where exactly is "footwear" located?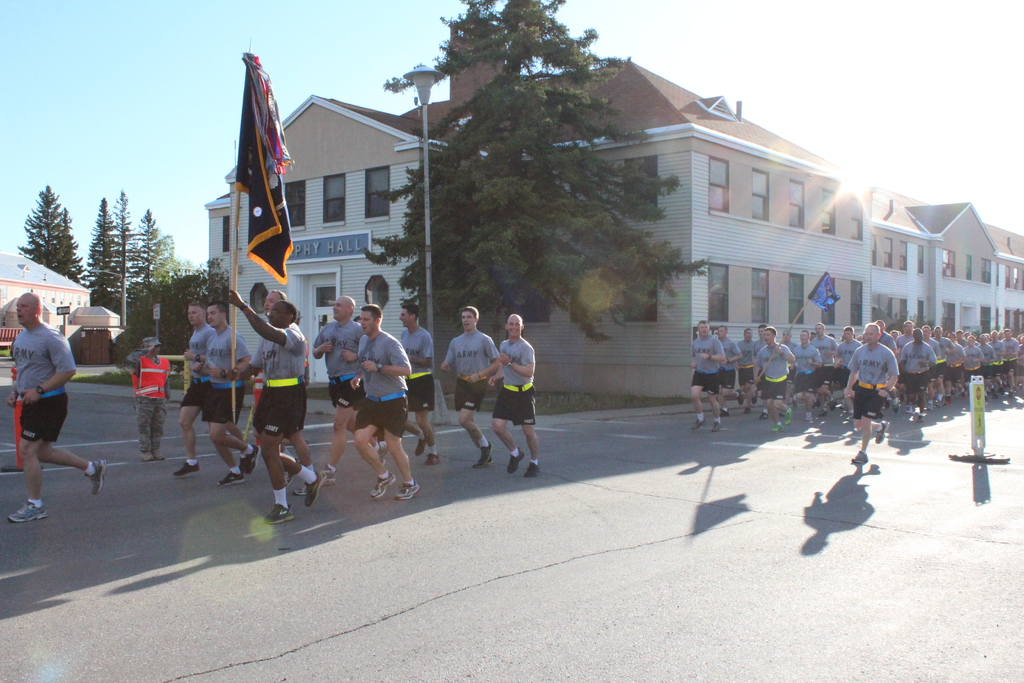
Its bounding box is box=[140, 451, 155, 462].
